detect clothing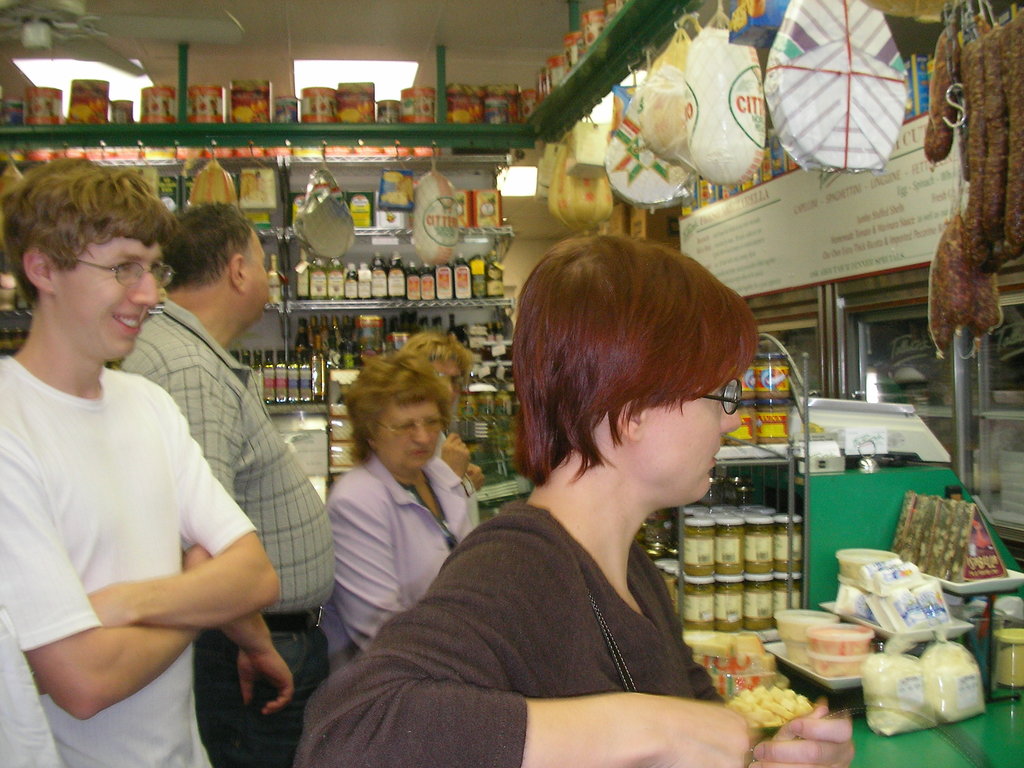
bbox=(56, 230, 163, 367)
